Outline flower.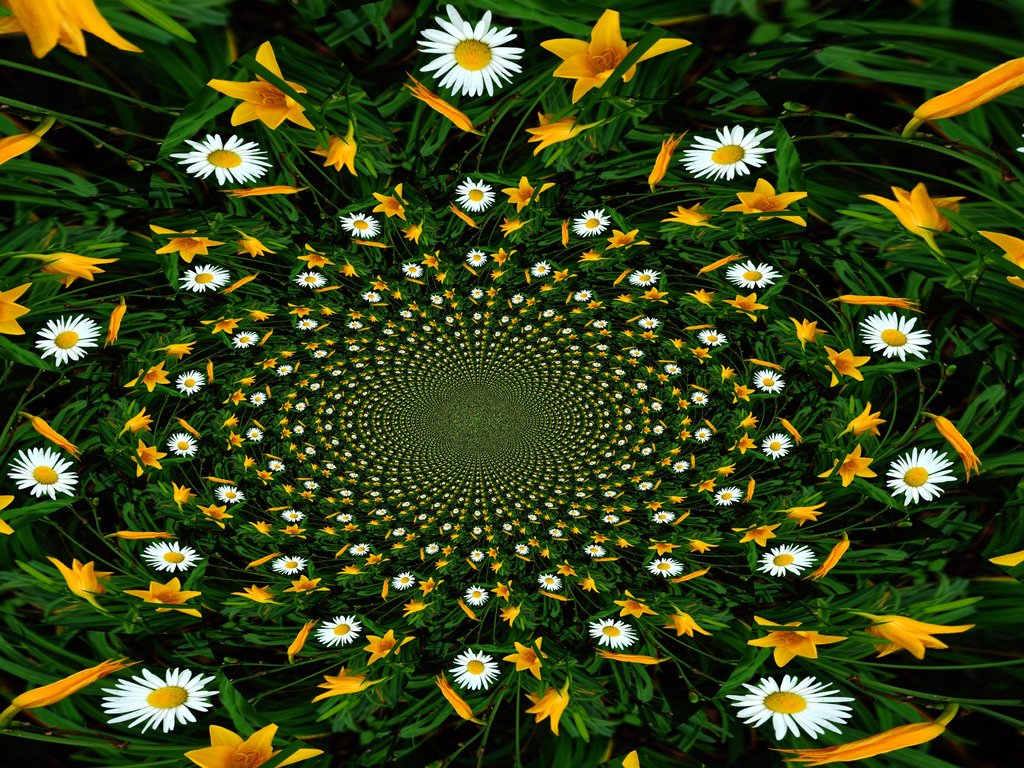
Outline: 249 426 260 445.
